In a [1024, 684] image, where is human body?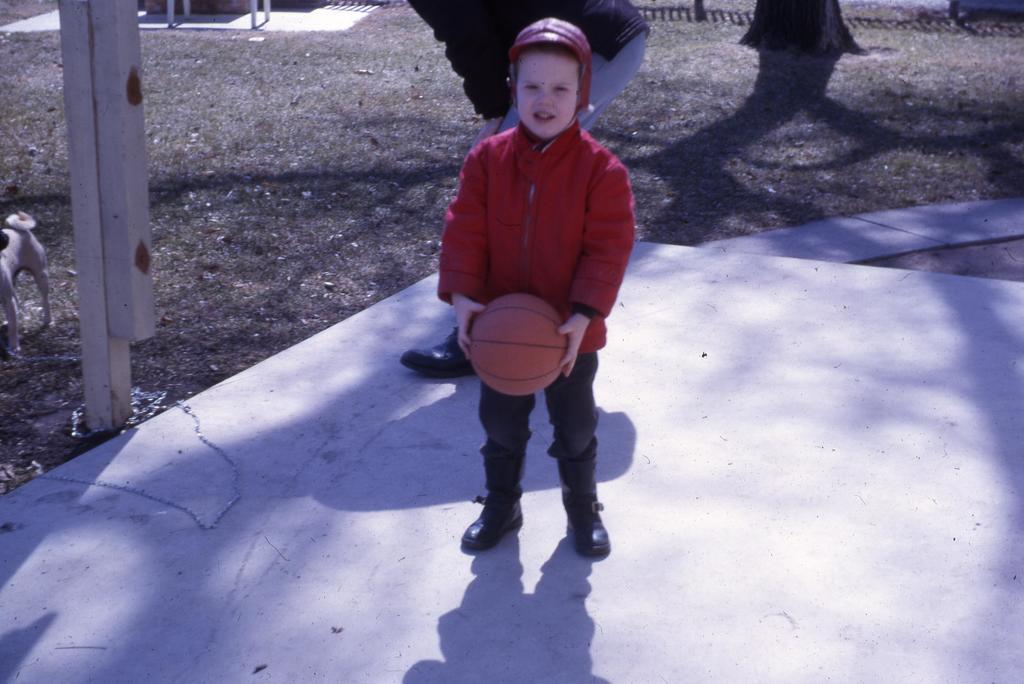
(x1=406, y1=0, x2=643, y2=381).
